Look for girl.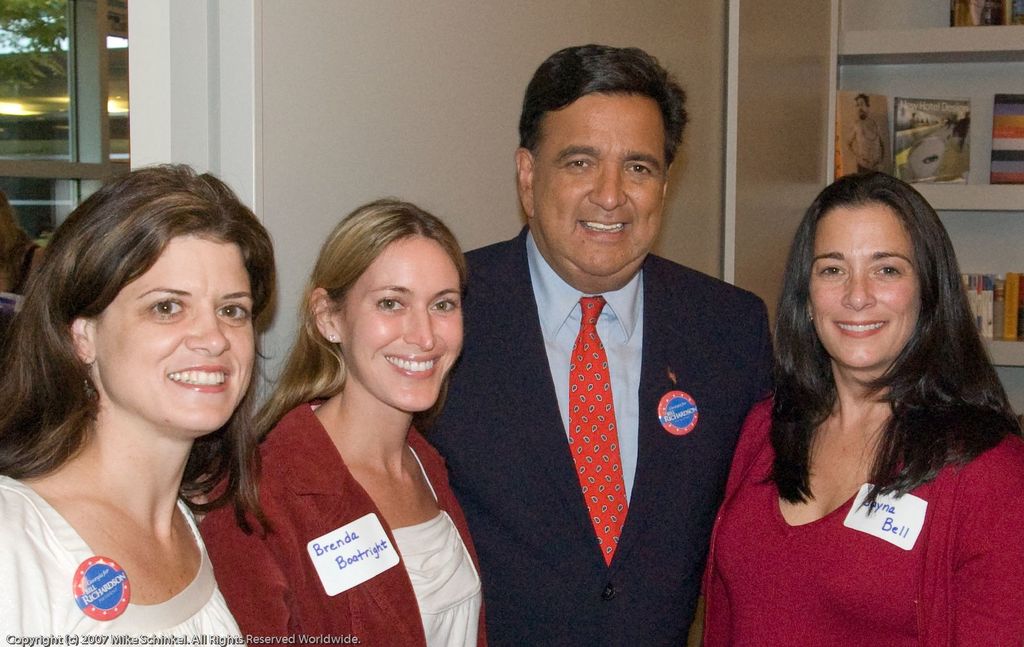
Found: BBox(0, 163, 273, 643).
